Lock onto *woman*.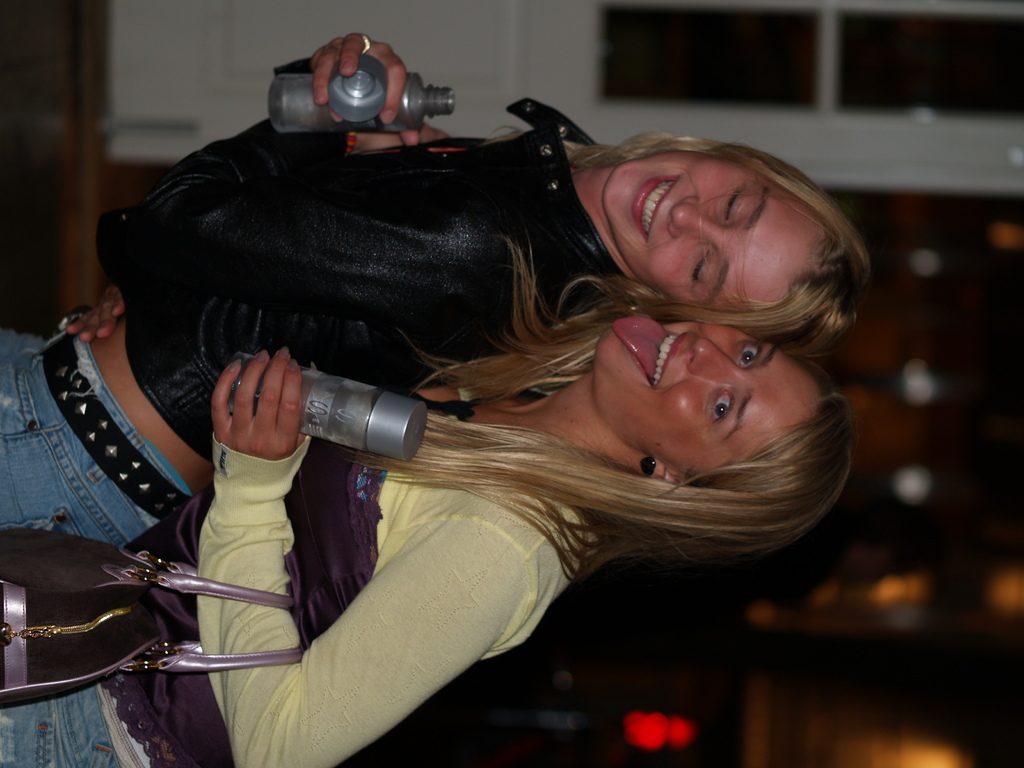
Locked: select_region(0, 30, 849, 548).
